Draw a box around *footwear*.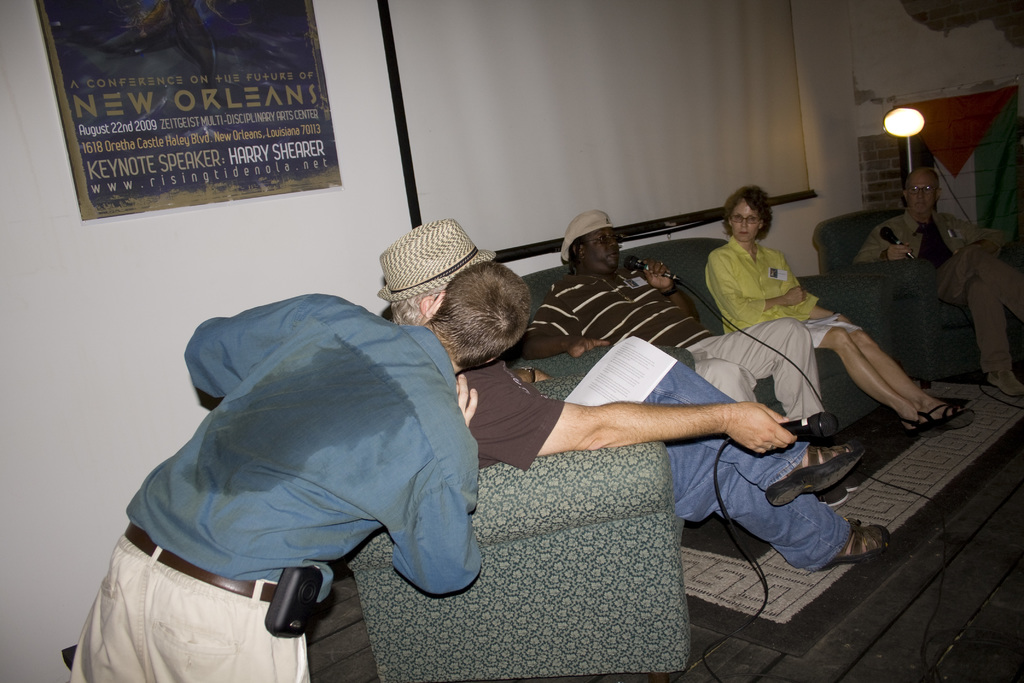
detection(848, 478, 858, 495).
